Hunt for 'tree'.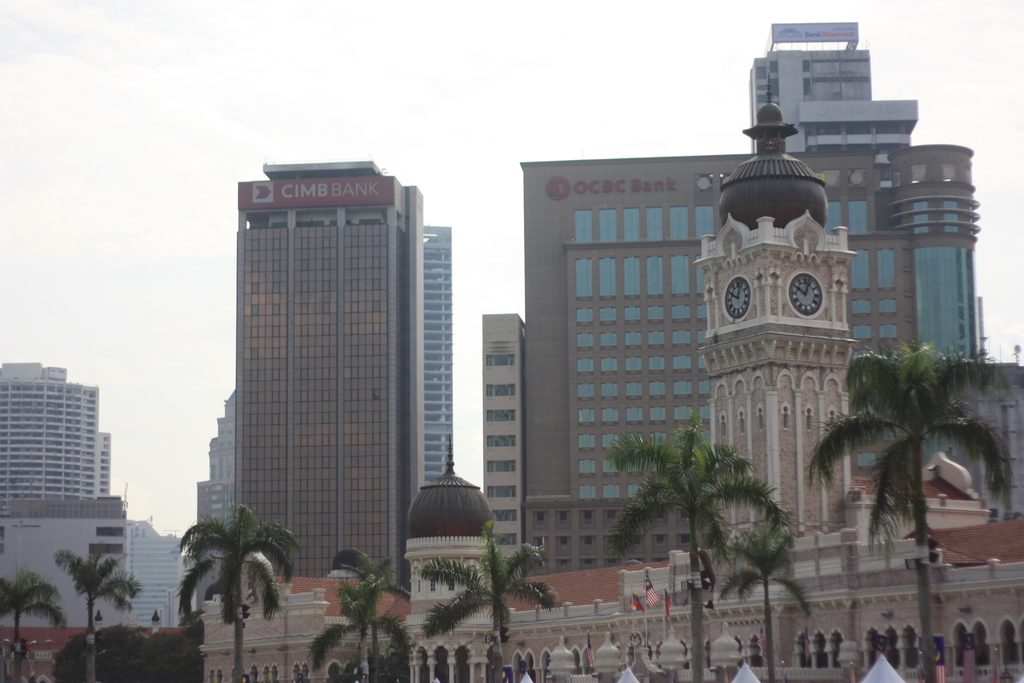
Hunted down at pyautogui.locateOnScreen(420, 518, 560, 682).
